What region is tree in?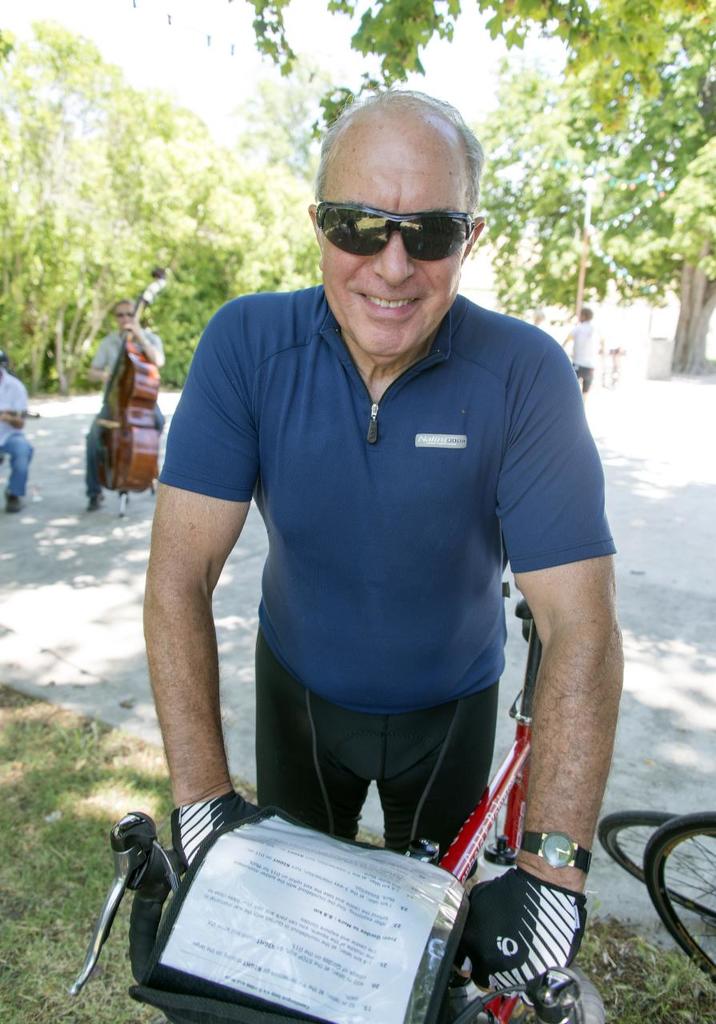
box=[10, 29, 140, 411].
